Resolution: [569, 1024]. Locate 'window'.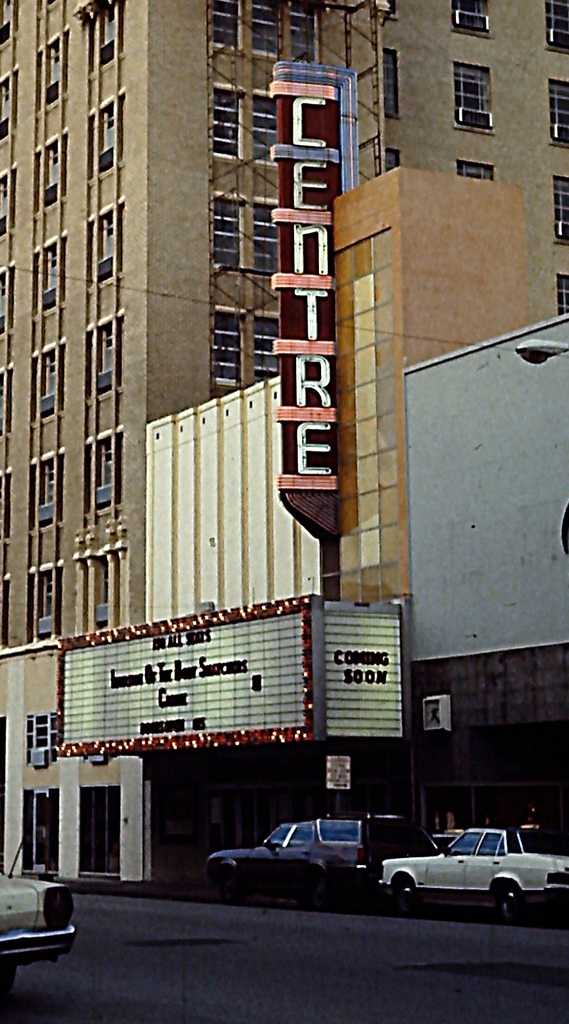
x1=0, y1=574, x2=10, y2=645.
